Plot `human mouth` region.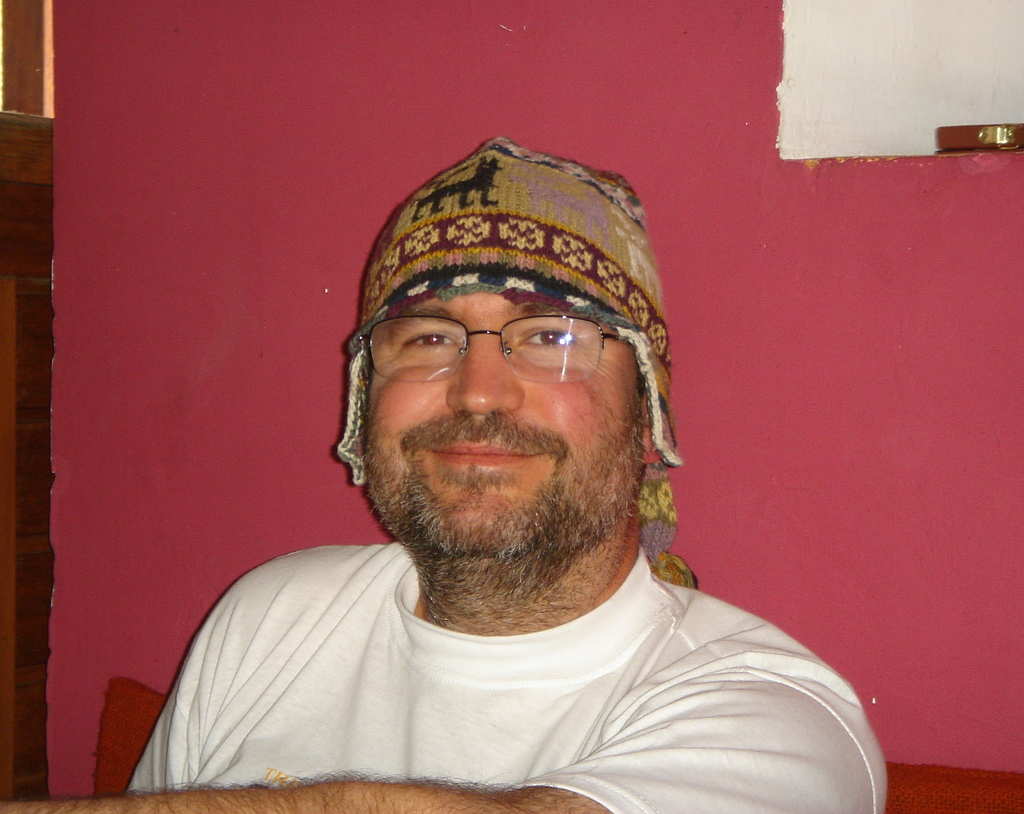
Plotted at left=433, top=437, right=536, bottom=467.
